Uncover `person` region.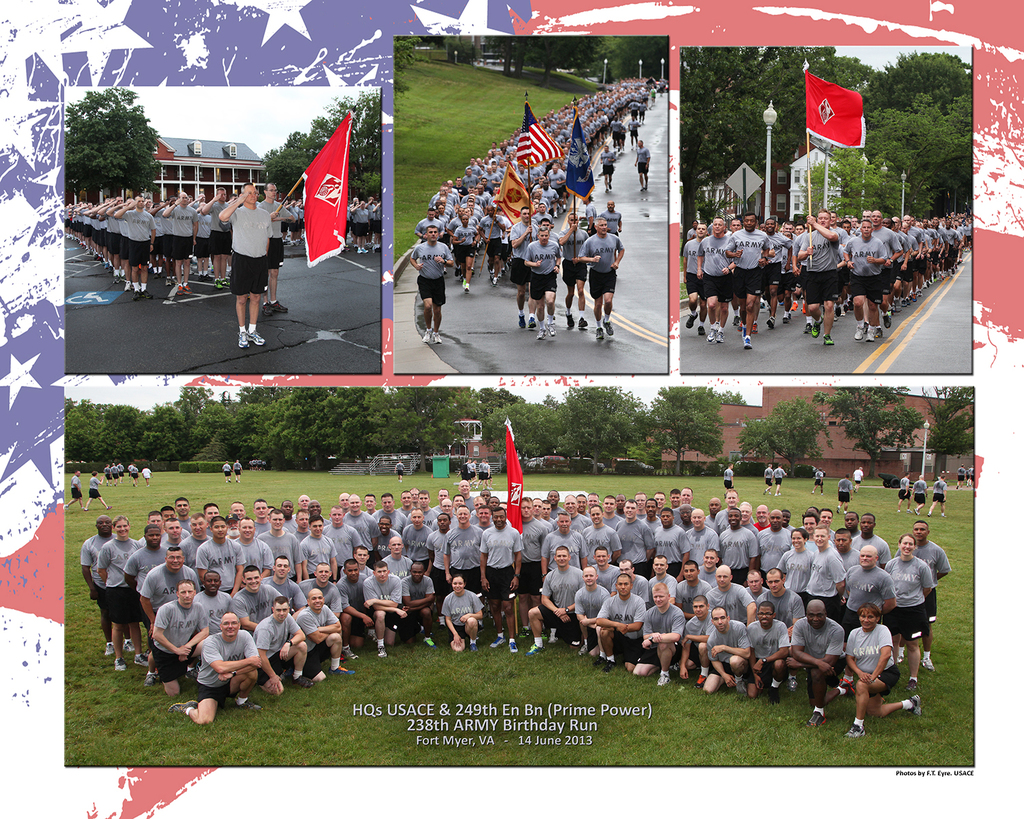
Uncovered: Rect(730, 603, 794, 706).
